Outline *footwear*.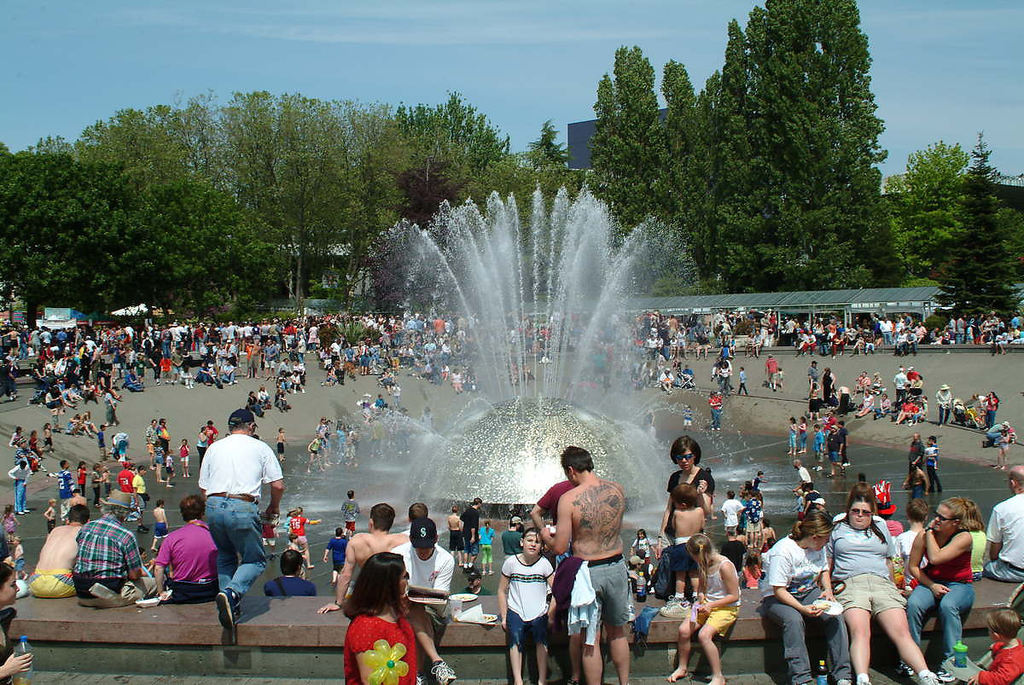
Outline: crop(825, 474, 831, 479).
